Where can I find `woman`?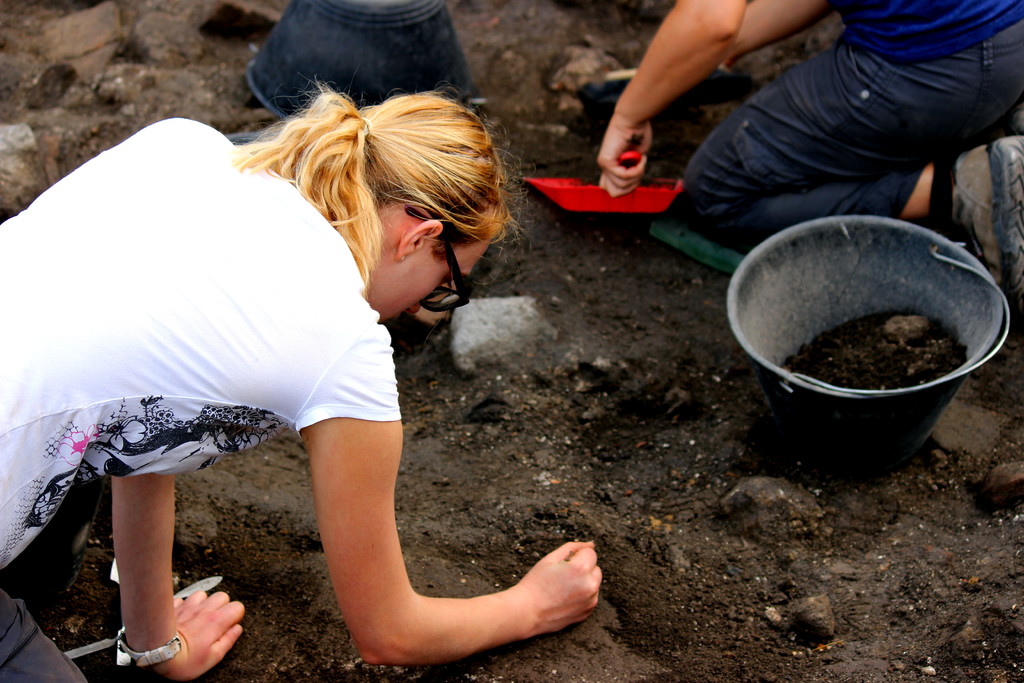
You can find it at rect(52, 62, 579, 682).
